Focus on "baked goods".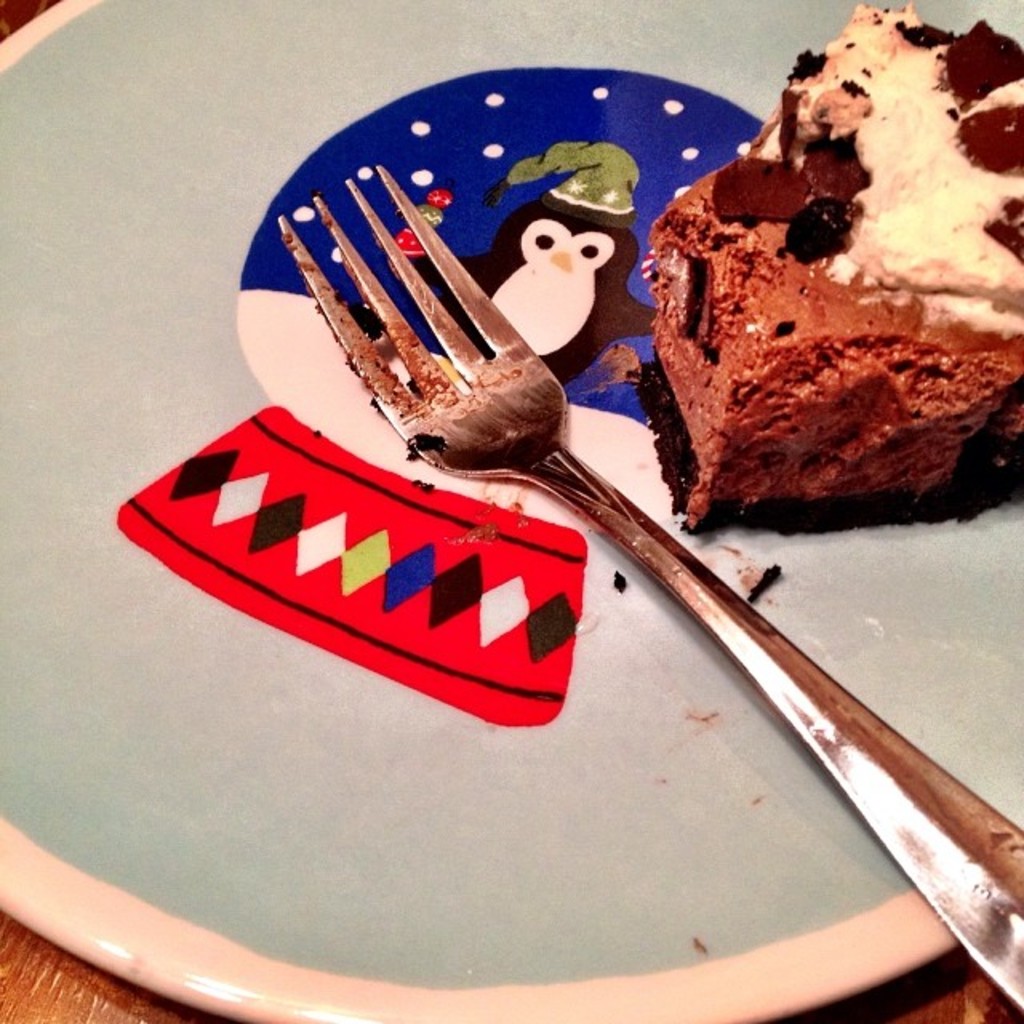
Focused at <region>645, 38, 1010, 550</region>.
